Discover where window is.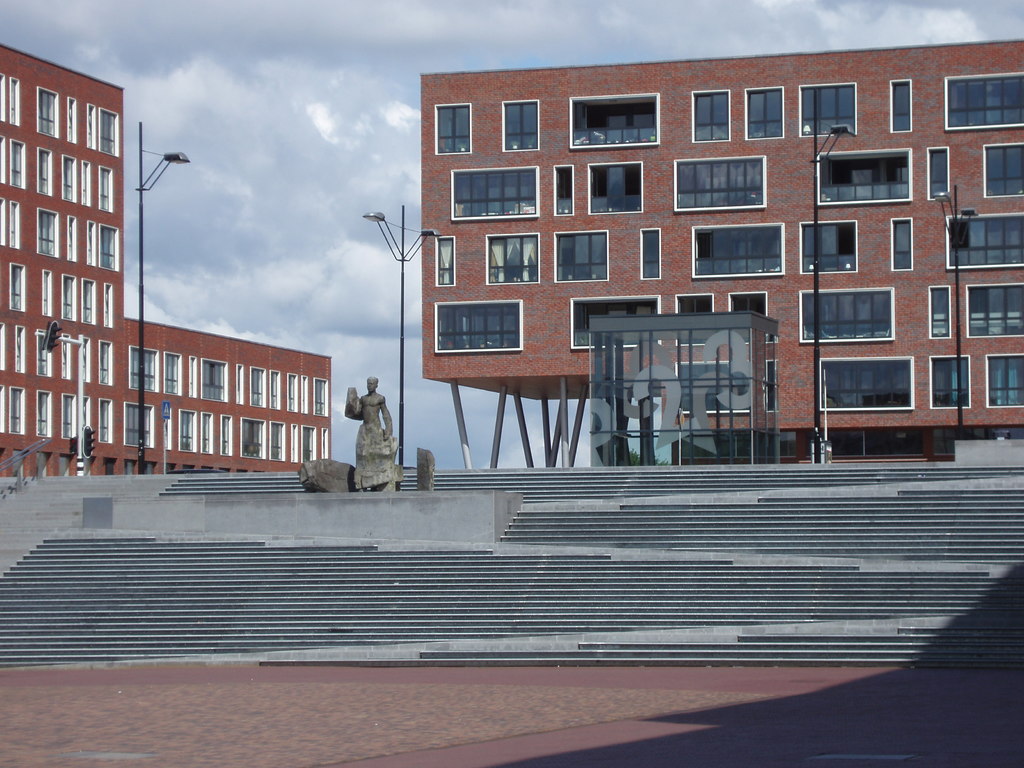
Discovered at (x1=61, y1=155, x2=76, y2=204).
